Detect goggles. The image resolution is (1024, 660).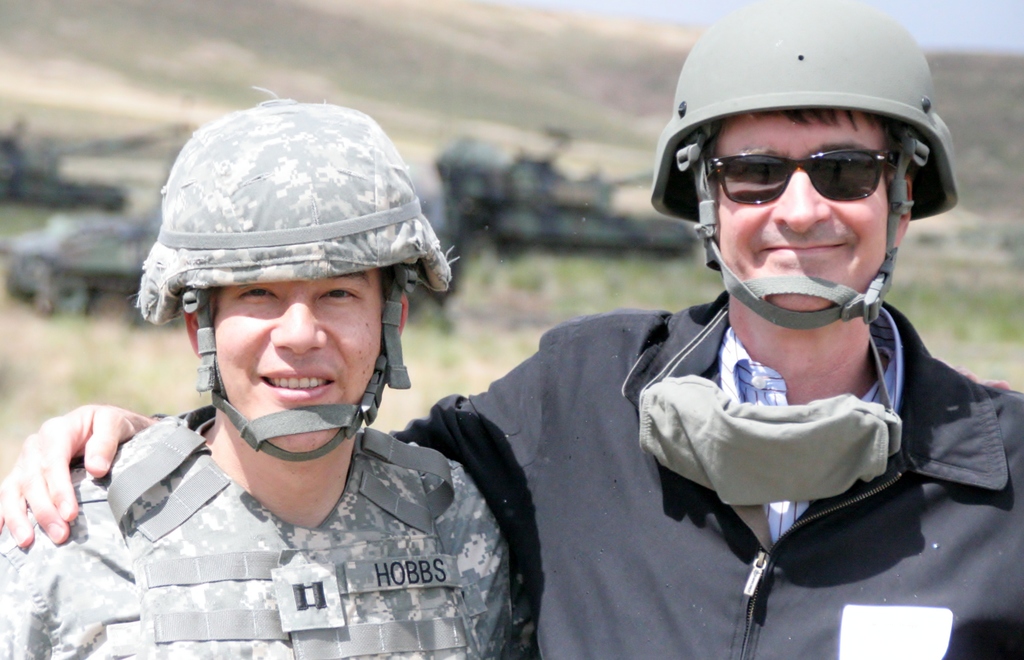
<region>703, 144, 898, 204</region>.
